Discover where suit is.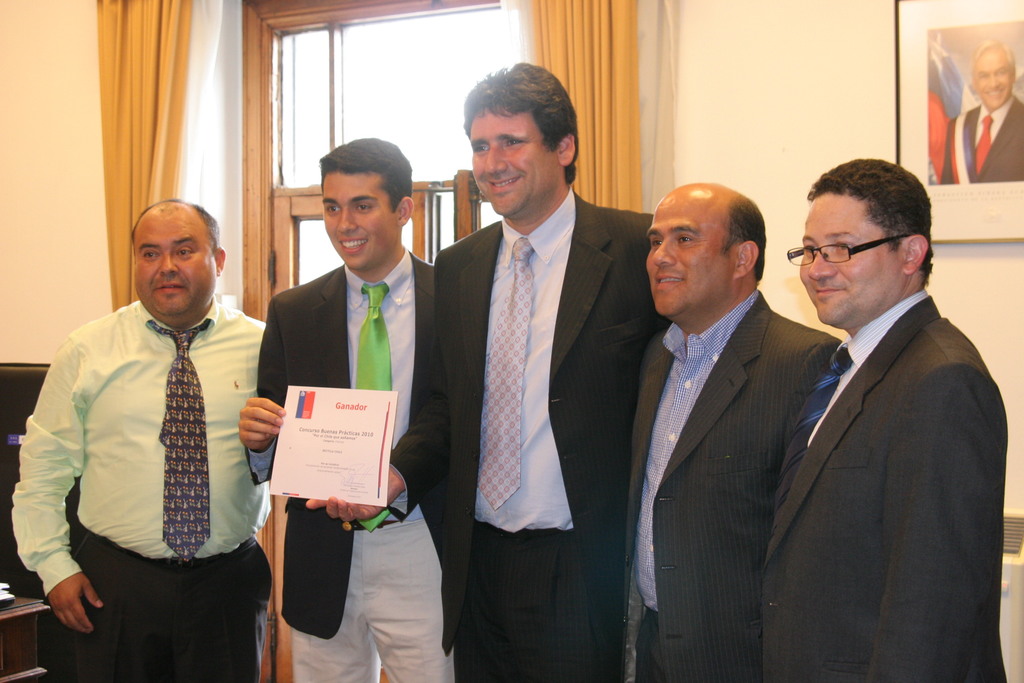
Discovered at bbox=[758, 287, 1011, 682].
